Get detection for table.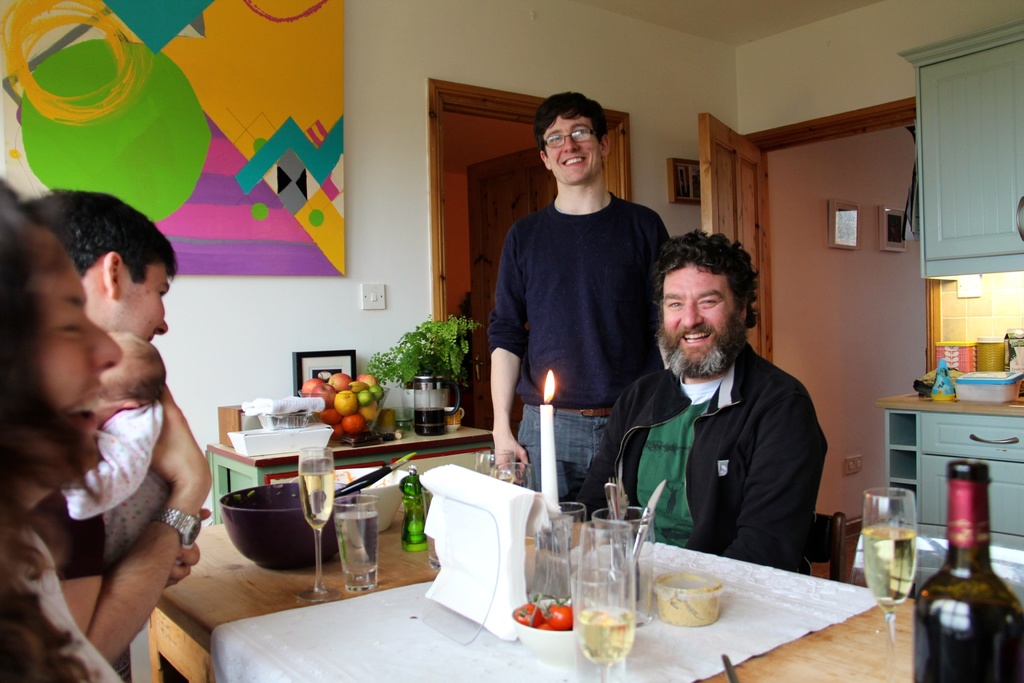
Detection: [145, 461, 1023, 682].
